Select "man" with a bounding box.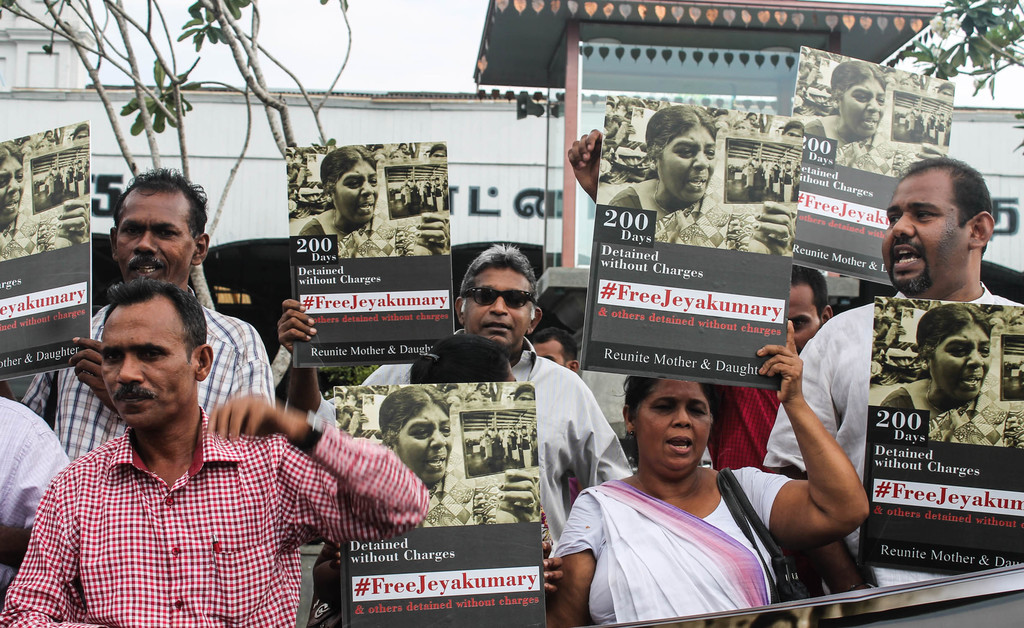
bbox=[269, 242, 645, 547].
